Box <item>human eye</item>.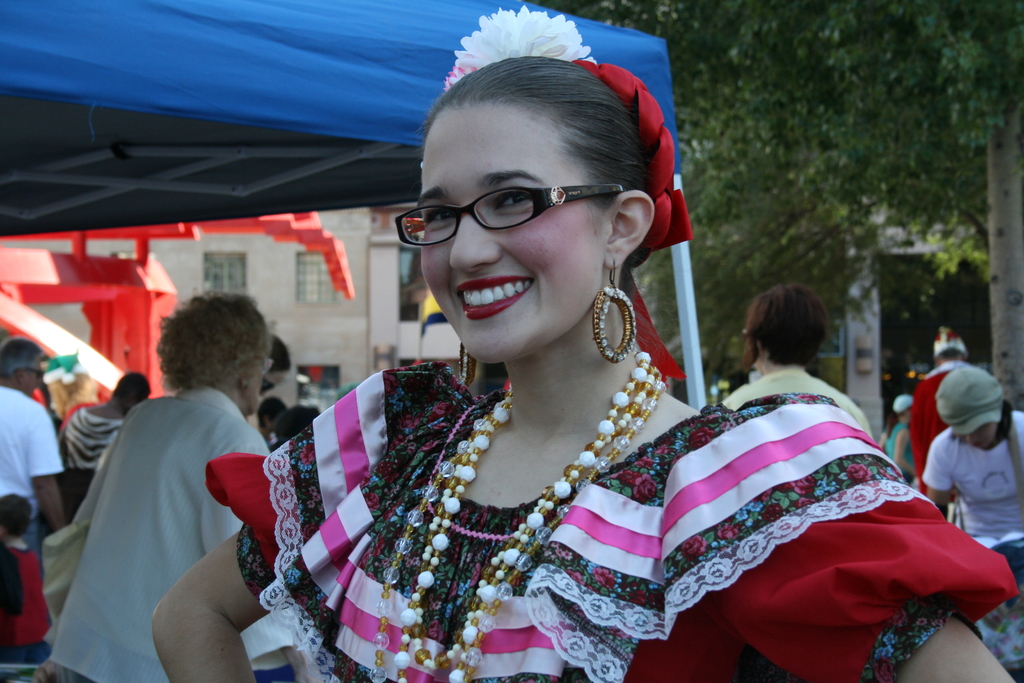
(493, 185, 533, 211).
